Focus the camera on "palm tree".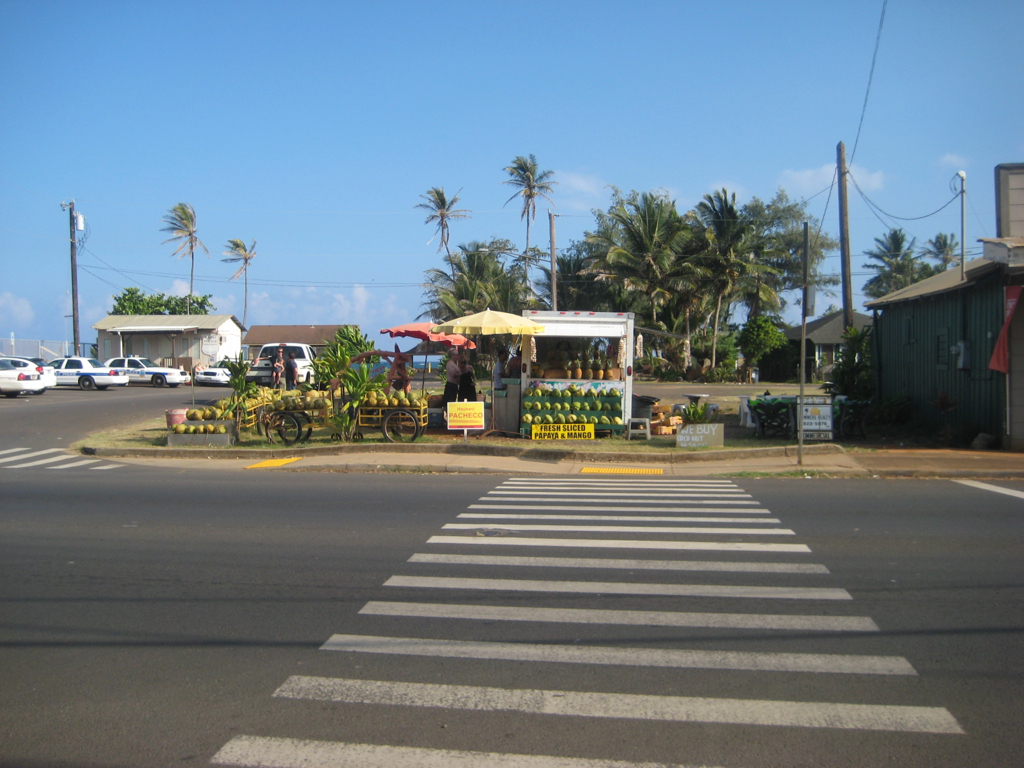
Focus region: region(238, 233, 281, 326).
